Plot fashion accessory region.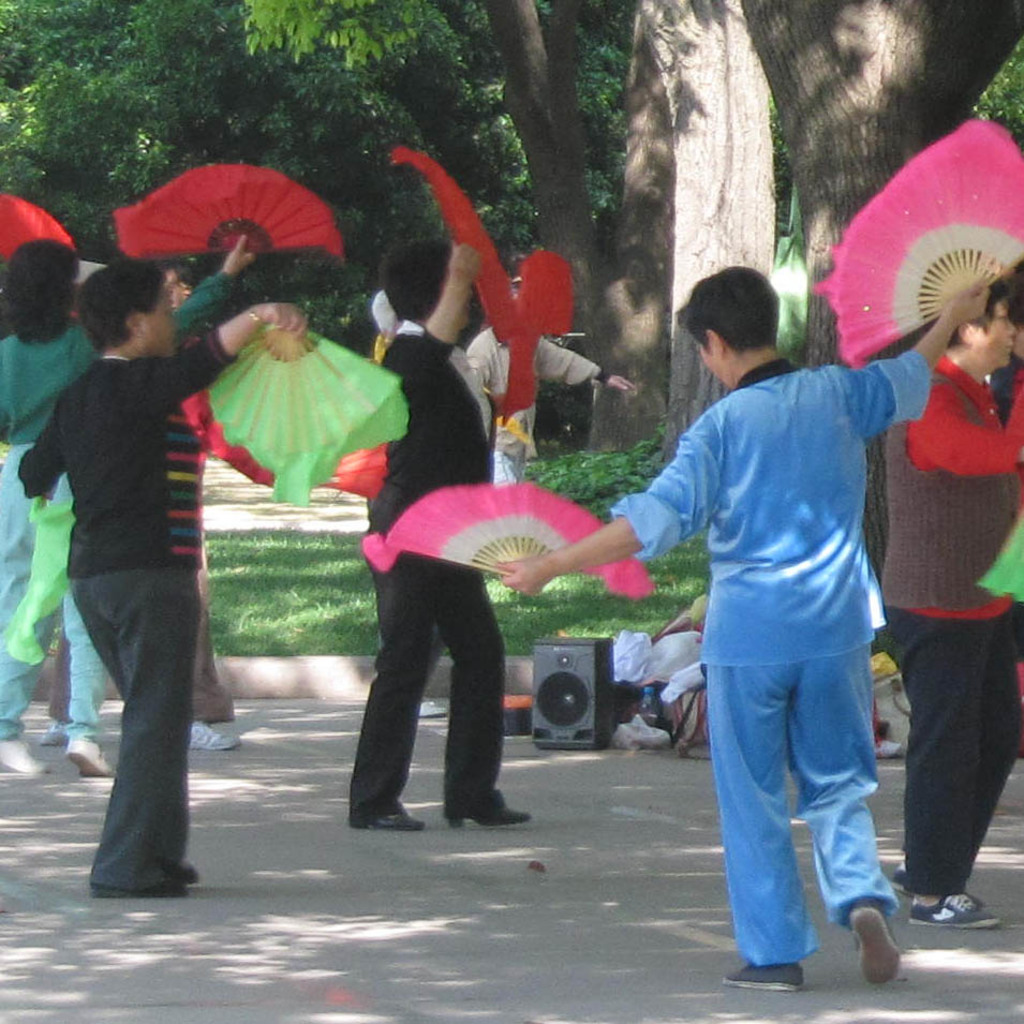
Plotted at box=[362, 487, 654, 592].
